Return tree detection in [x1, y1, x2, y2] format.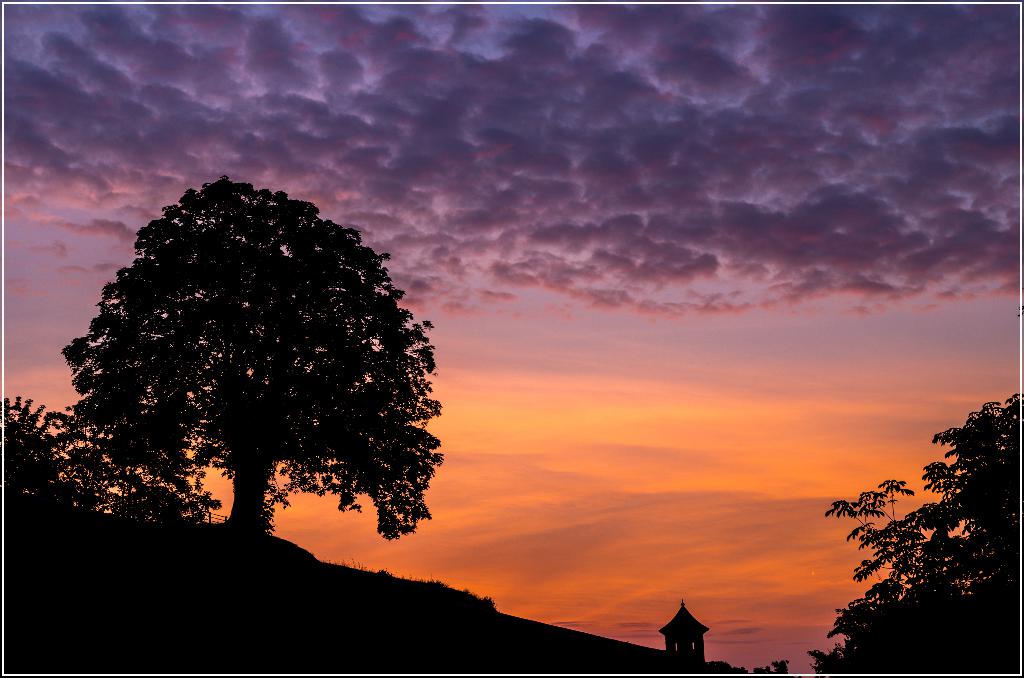
[801, 392, 1018, 674].
